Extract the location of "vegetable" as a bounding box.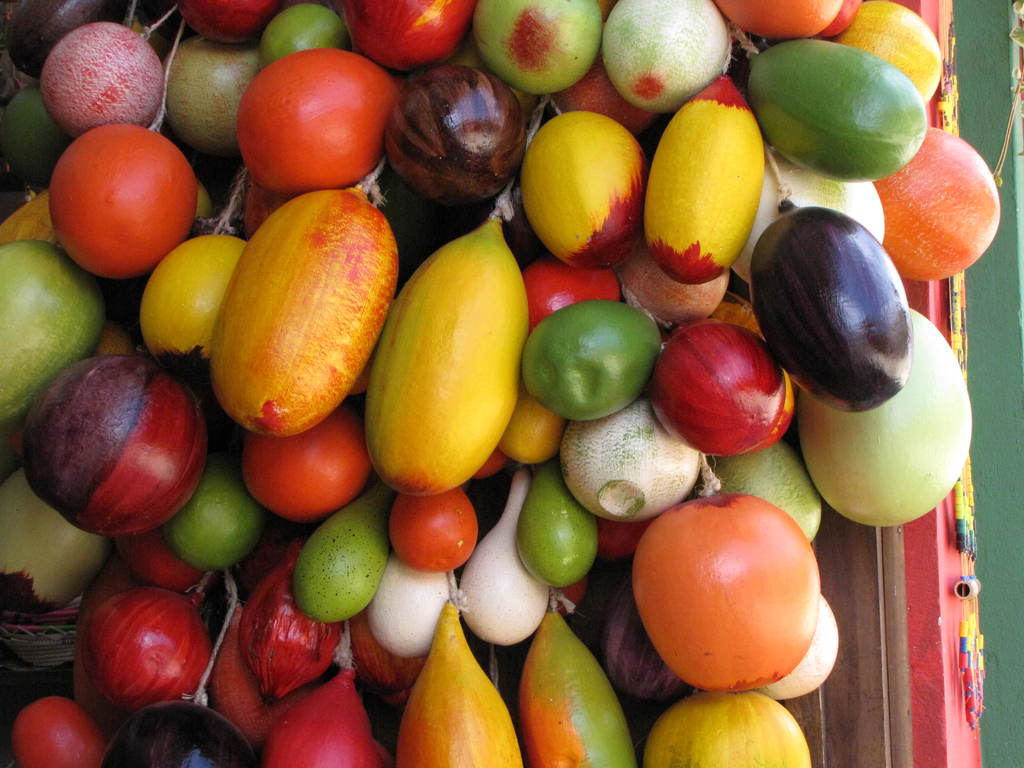
left=509, top=301, right=669, bottom=438.
